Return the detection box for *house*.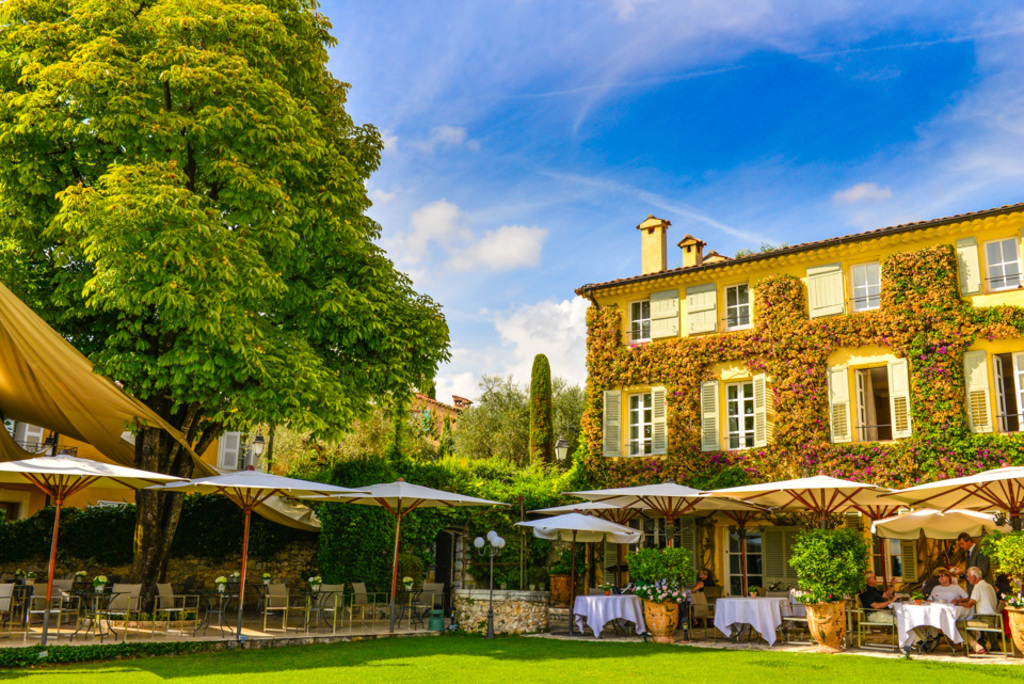
Rect(195, 409, 253, 474).
